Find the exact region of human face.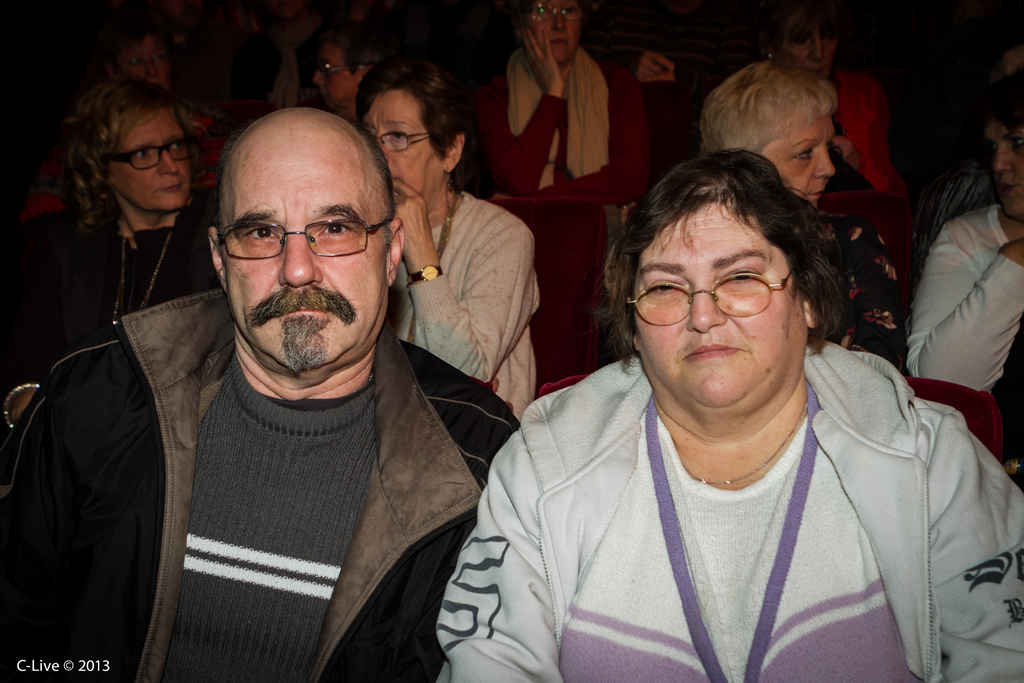
Exact region: bbox(312, 45, 355, 110).
